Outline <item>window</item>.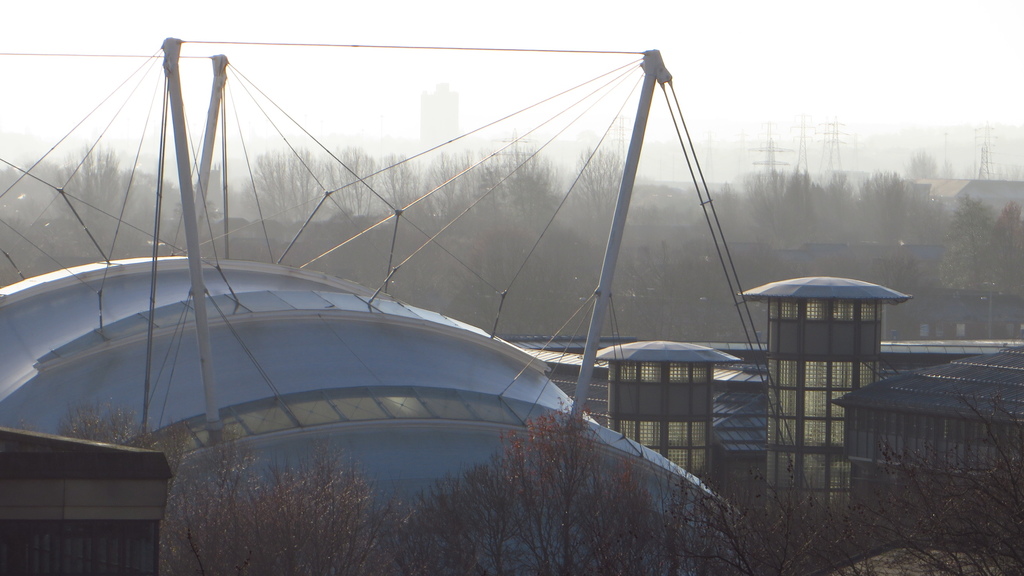
Outline: 772:300:884:323.
